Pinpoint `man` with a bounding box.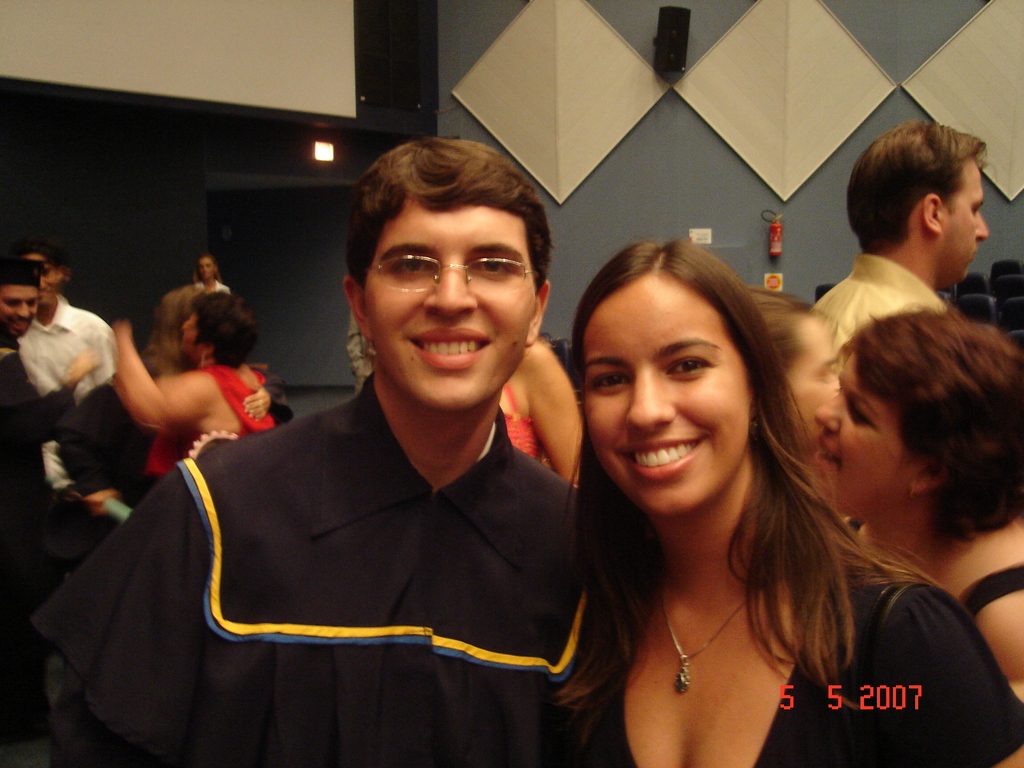
BBox(17, 247, 120, 484).
